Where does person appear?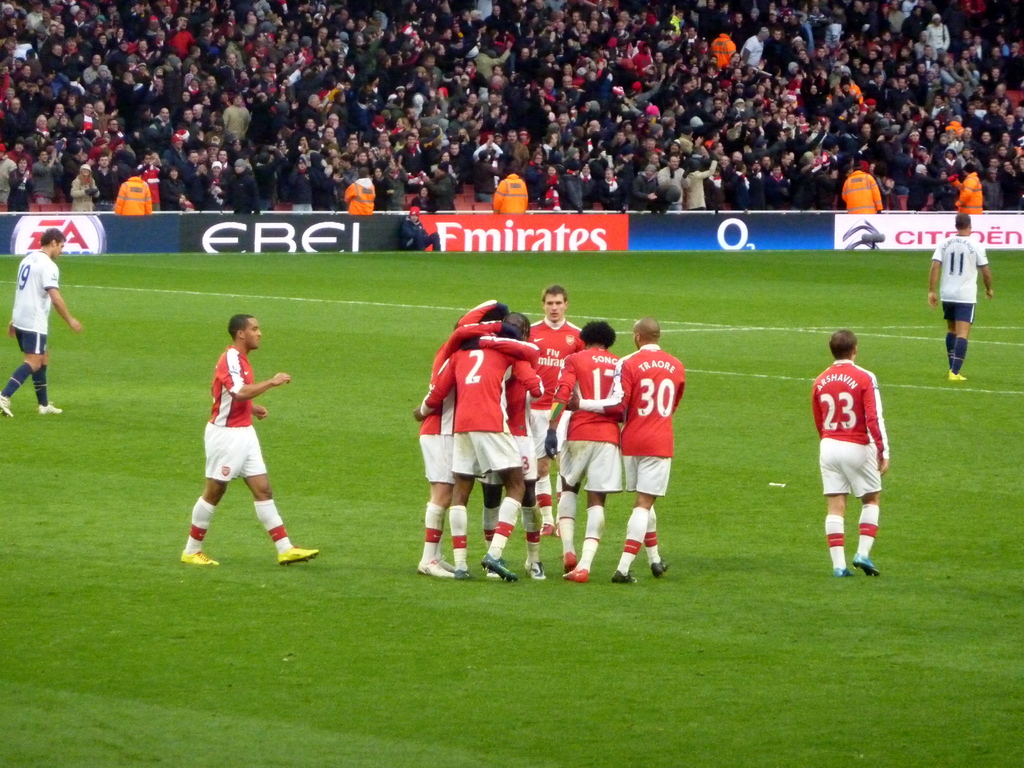
Appears at (571, 320, 689, 579).
